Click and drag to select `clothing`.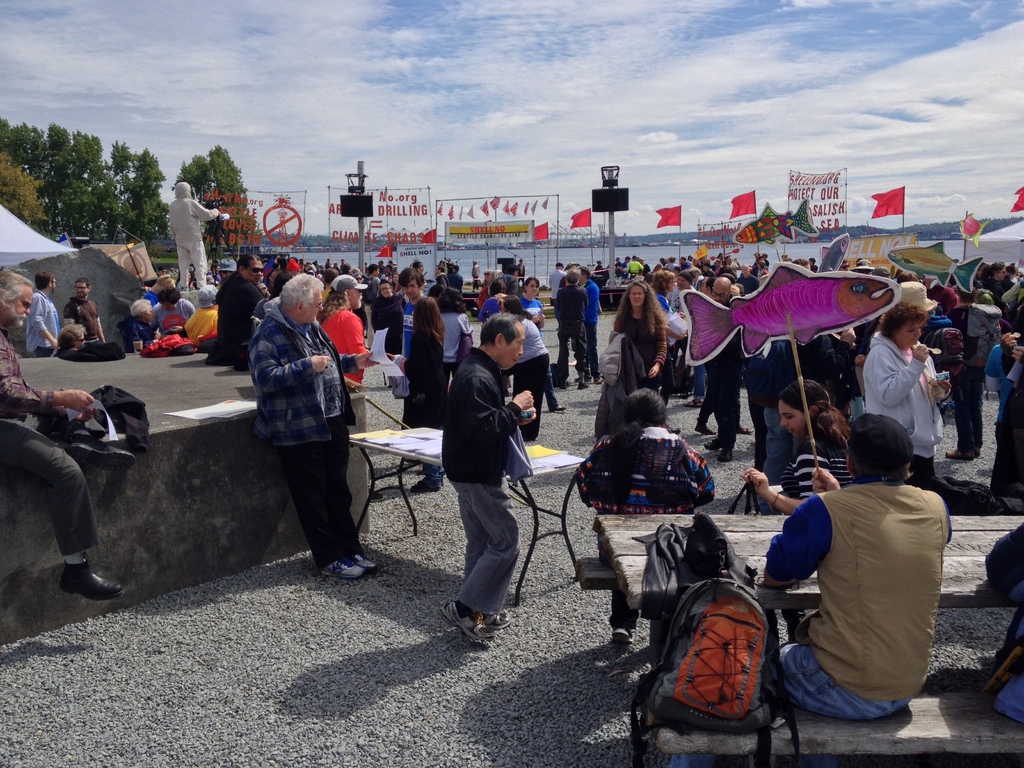
Selection: box(995, 336, 1023, 511).
